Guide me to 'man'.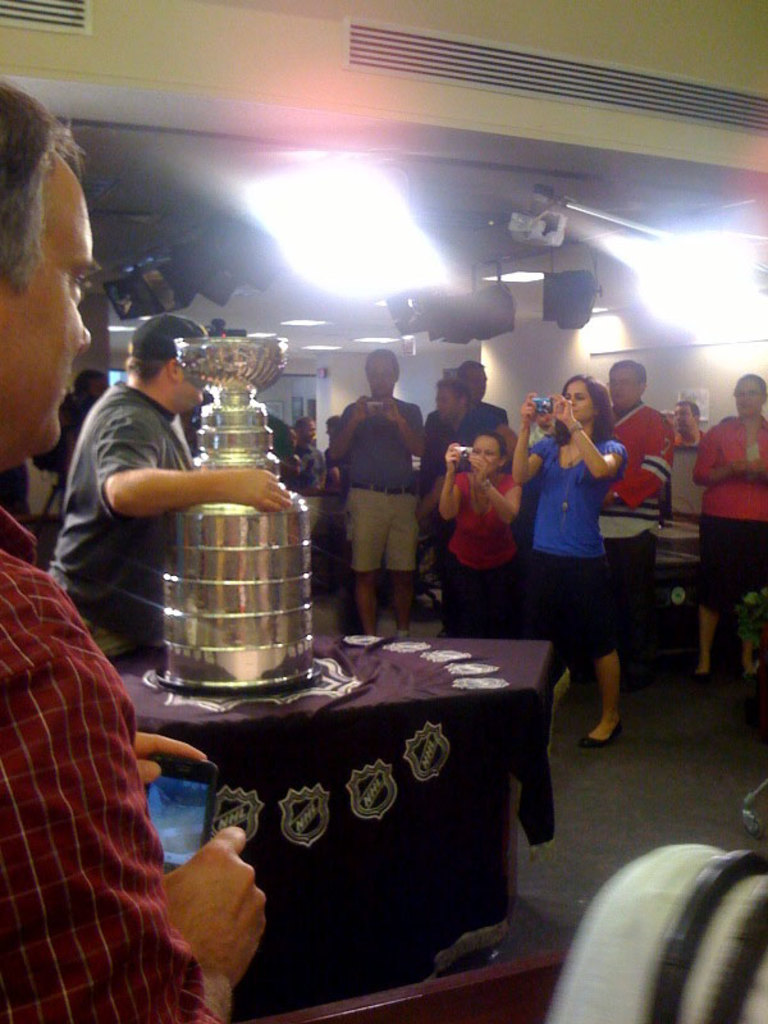
Guidance: [52,323,306,659].
